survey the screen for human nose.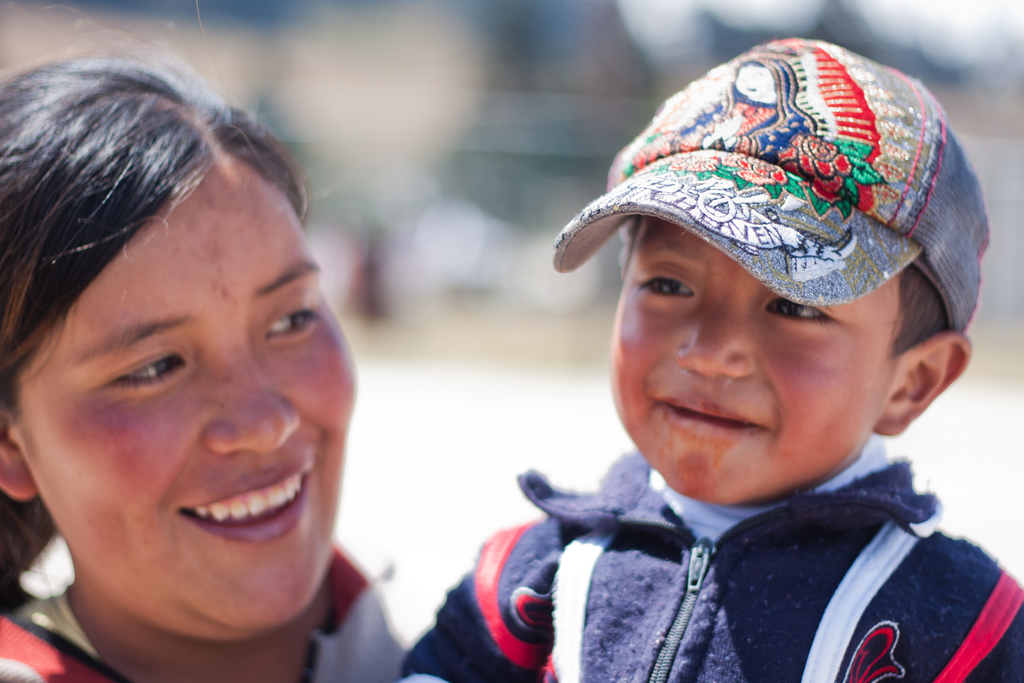
Survey found: <box>673,277,756,381</box>.
